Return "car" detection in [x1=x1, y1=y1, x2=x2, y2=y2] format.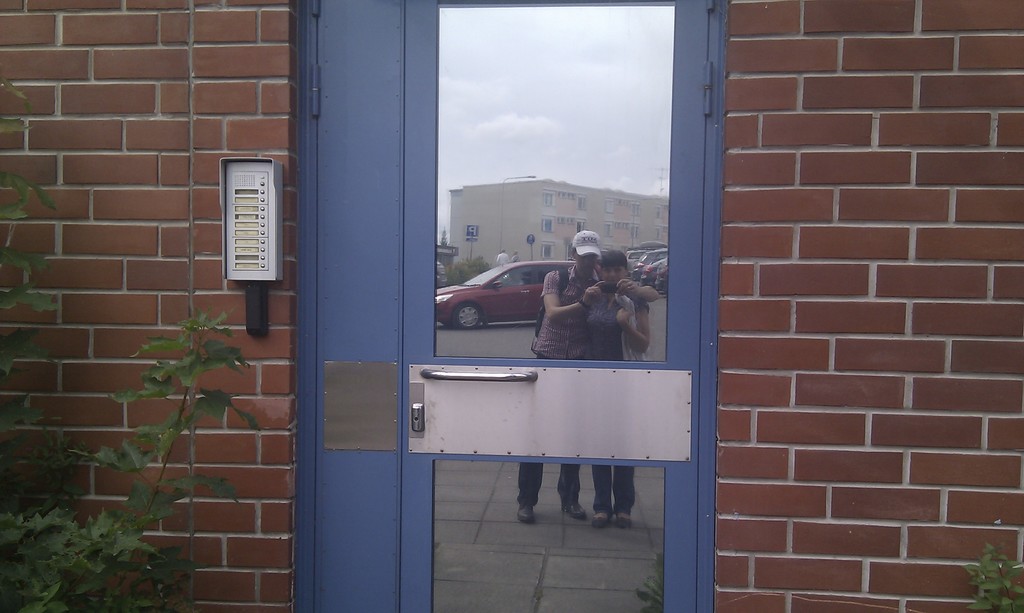
[x1=646, y1=260, x2=664, y2=291].
